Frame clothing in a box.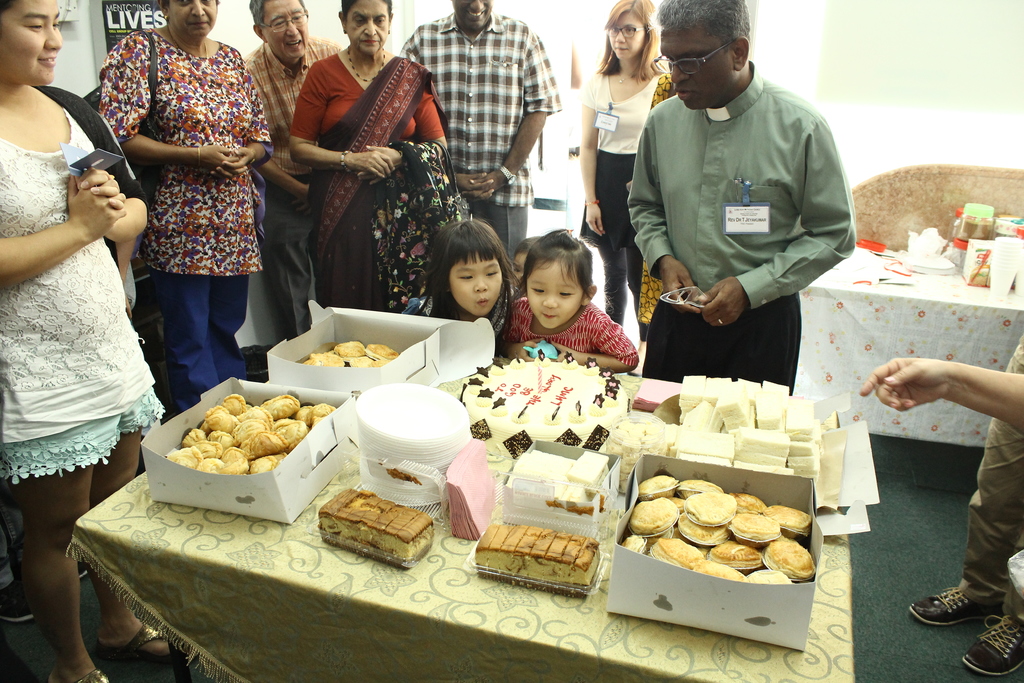
<region>577, 63, 669, 345</region>.
